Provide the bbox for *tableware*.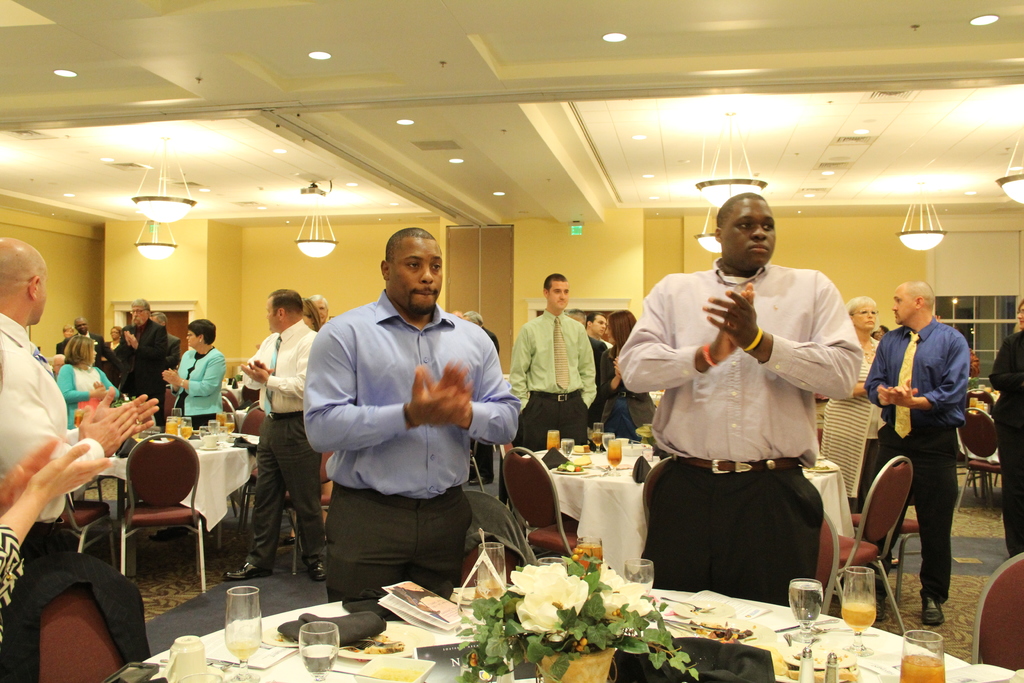
(578,532,601,580).
